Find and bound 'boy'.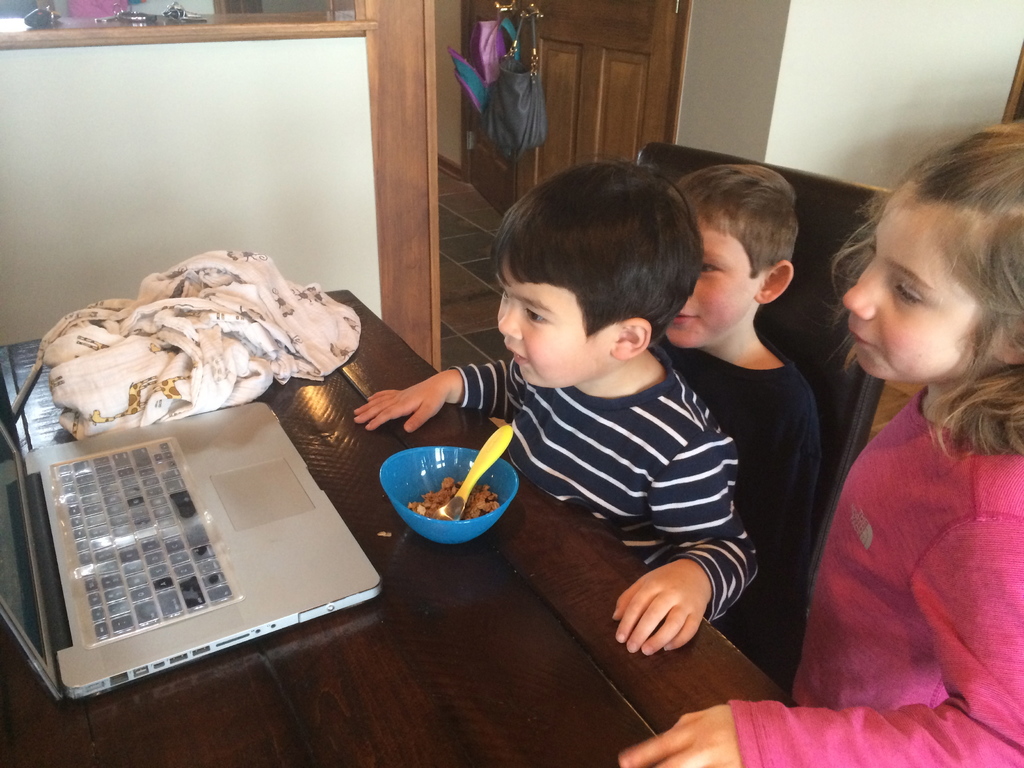
Bound: detection(394, 196, 755, 601).
